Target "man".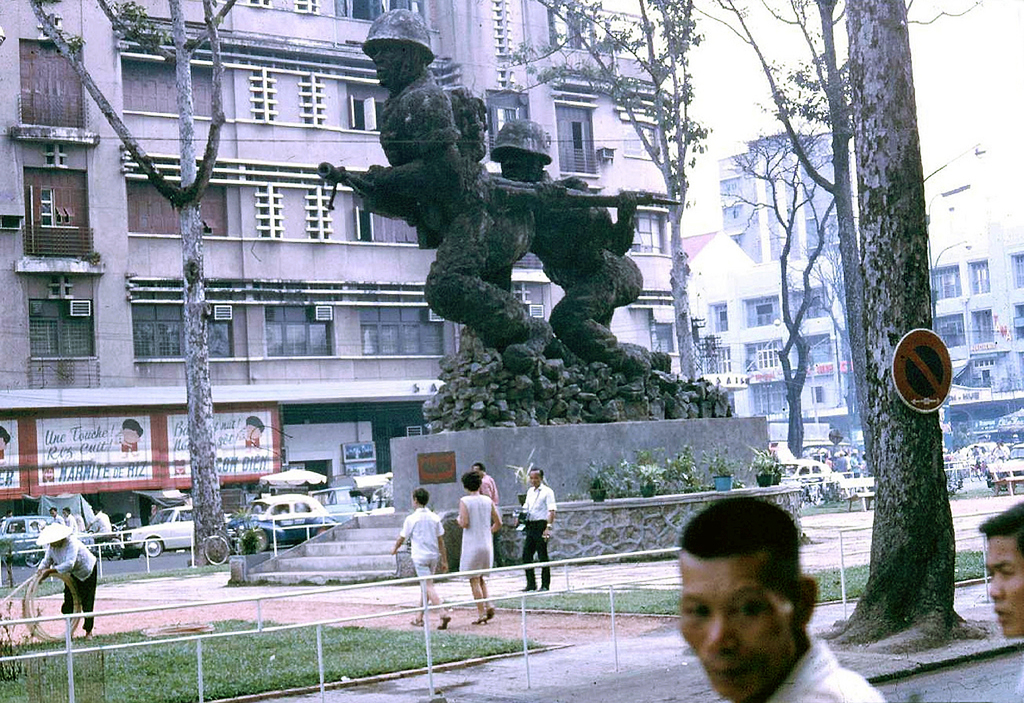
Target region: bbox=[64, 507, 75, 534].
